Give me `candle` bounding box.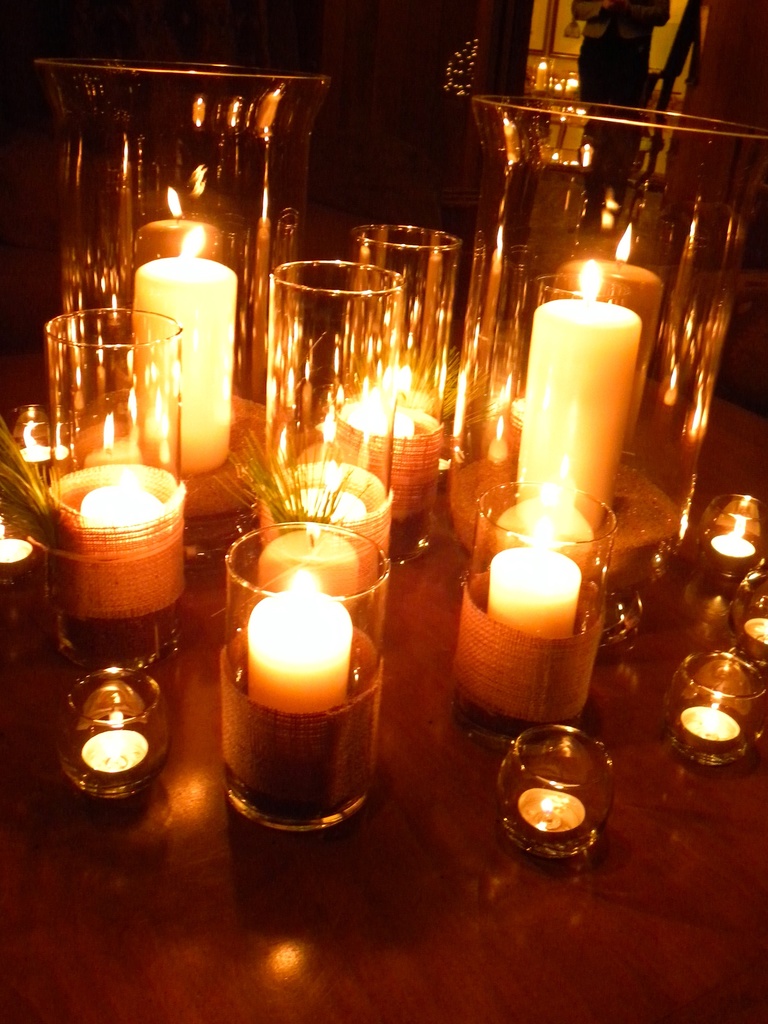
select_region(71, 483, 163, 529).
